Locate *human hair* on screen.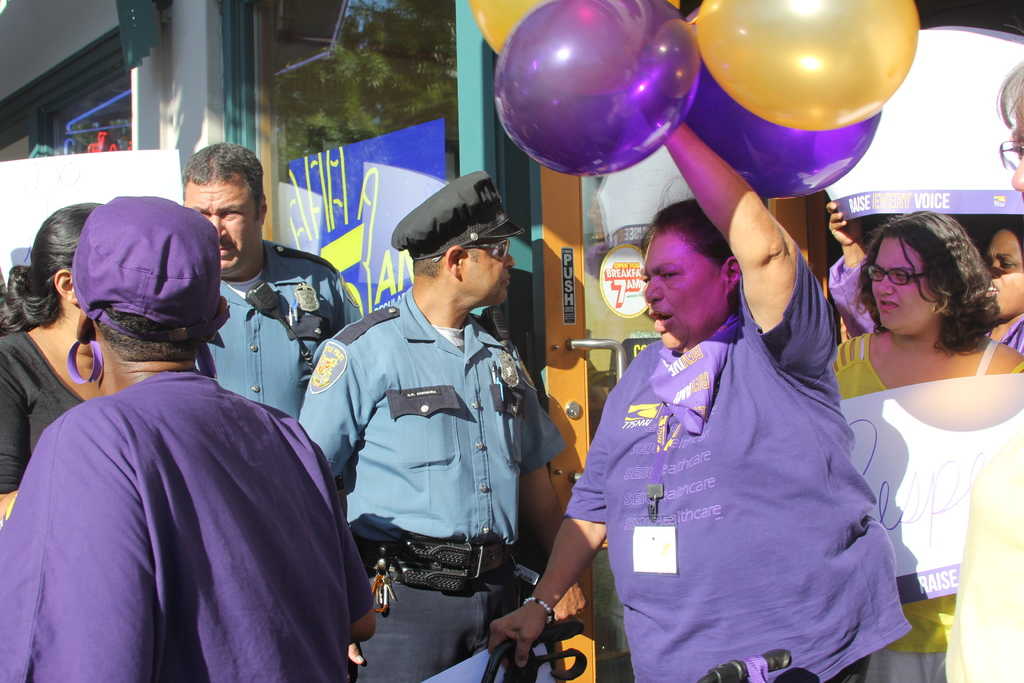
On screen at x1=0, y1=203, x2=106, y2=336.
